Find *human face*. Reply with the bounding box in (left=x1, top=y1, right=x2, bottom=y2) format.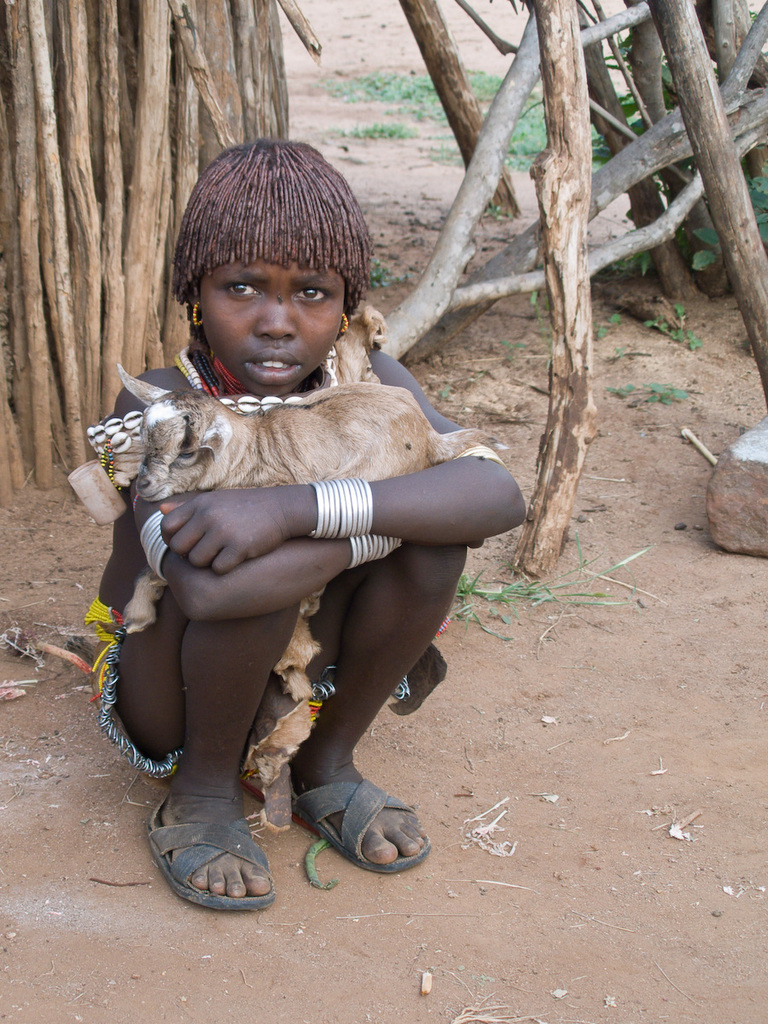
(left=192, top=253, right=349, bottom=396).
